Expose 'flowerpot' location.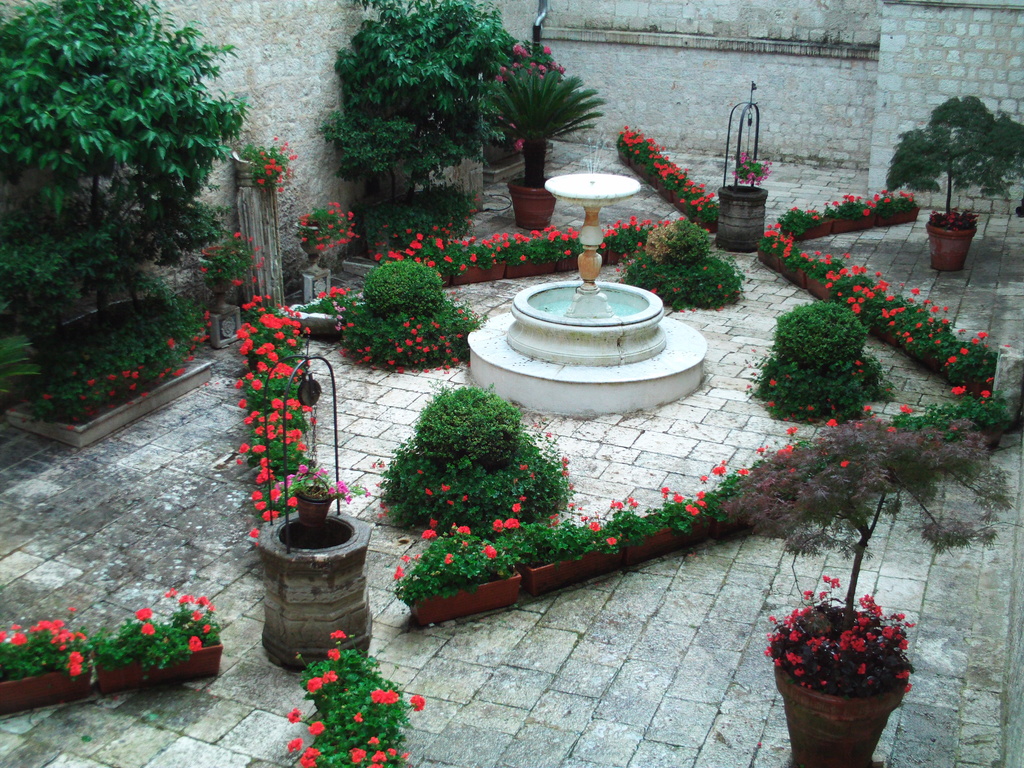
Exposed at x1=509, y1=175, x2=559, y2=228.
